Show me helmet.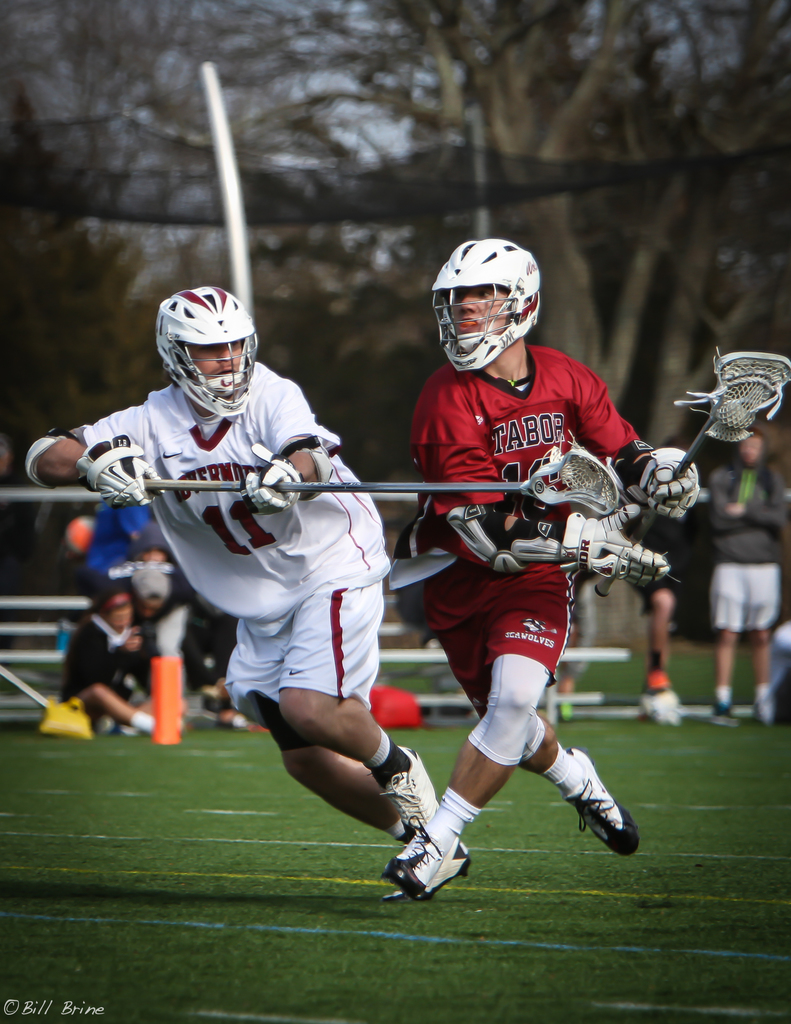
helmet is here: {"left": 429, "top": 236, "right": 542, "bottom": 371}.
